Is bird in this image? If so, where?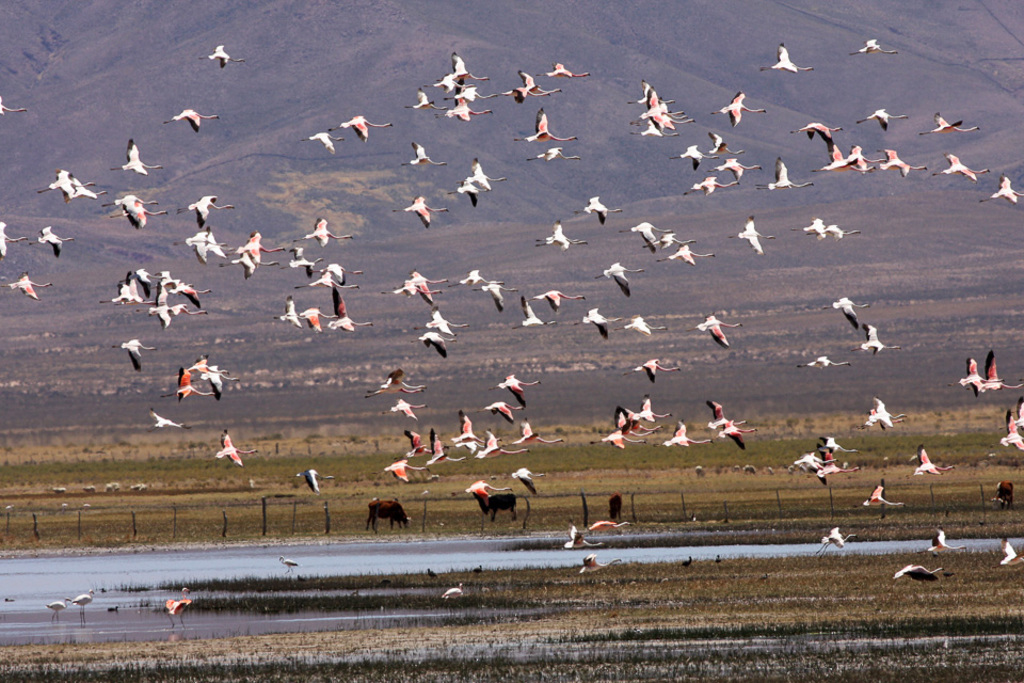
Yes, at box=[583, 520, 636, 533].
